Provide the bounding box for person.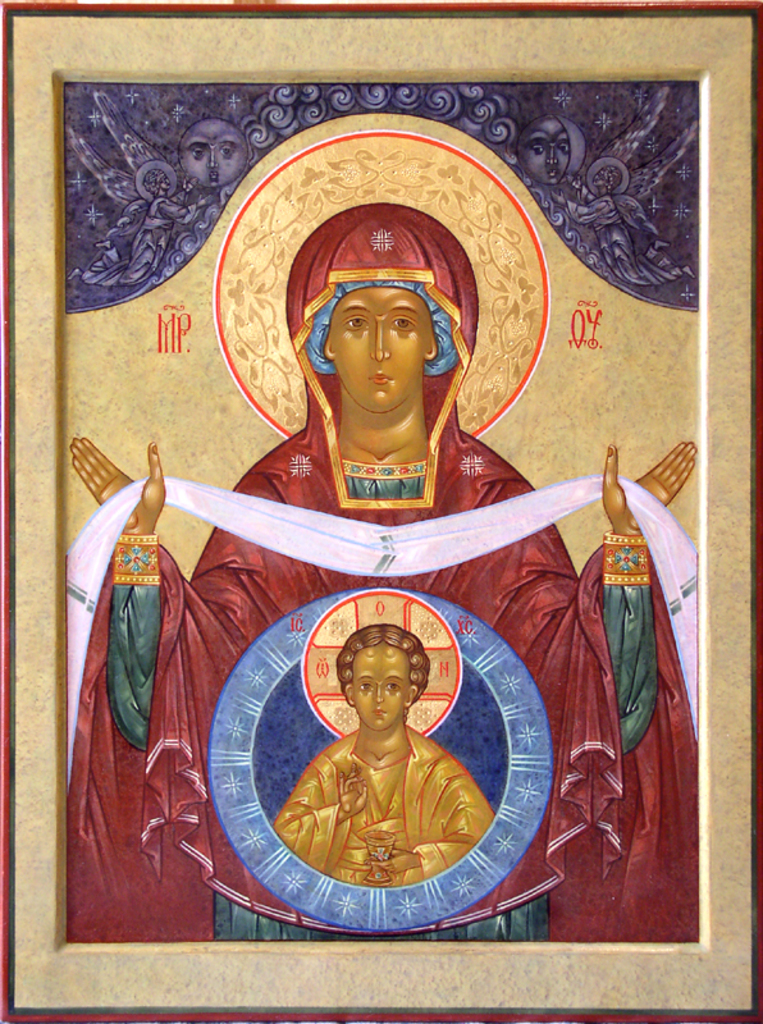
crop(67, 204, 700, 947).
